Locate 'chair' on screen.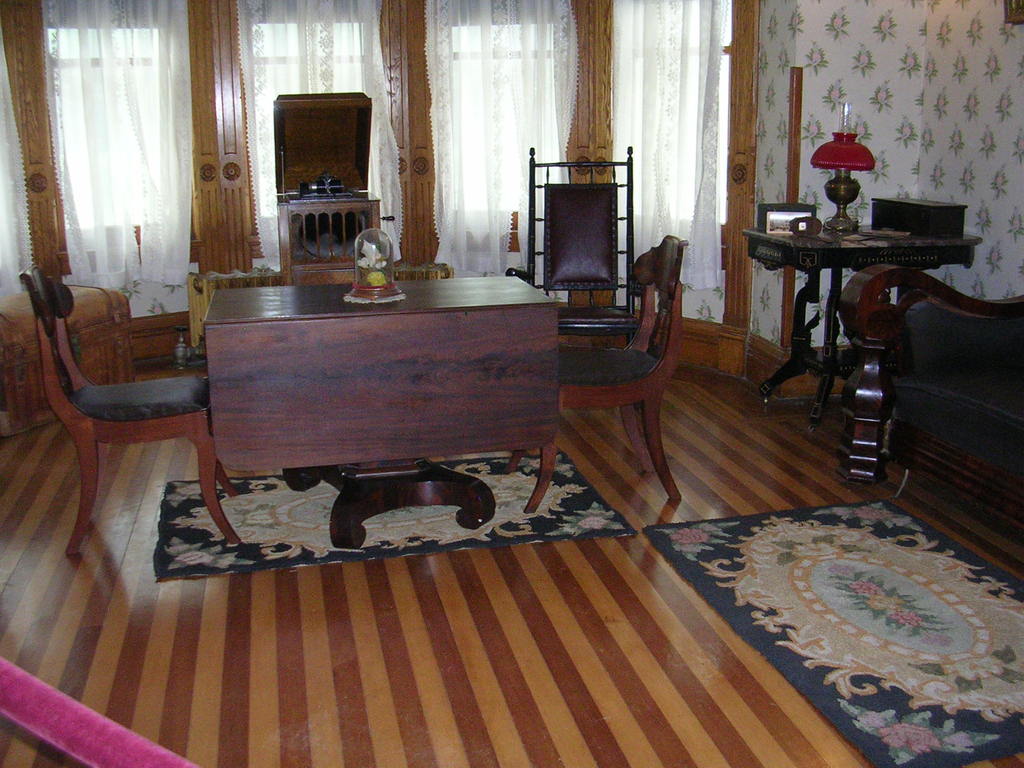
On screen at <region>501, 145, 634, 344</region>.
